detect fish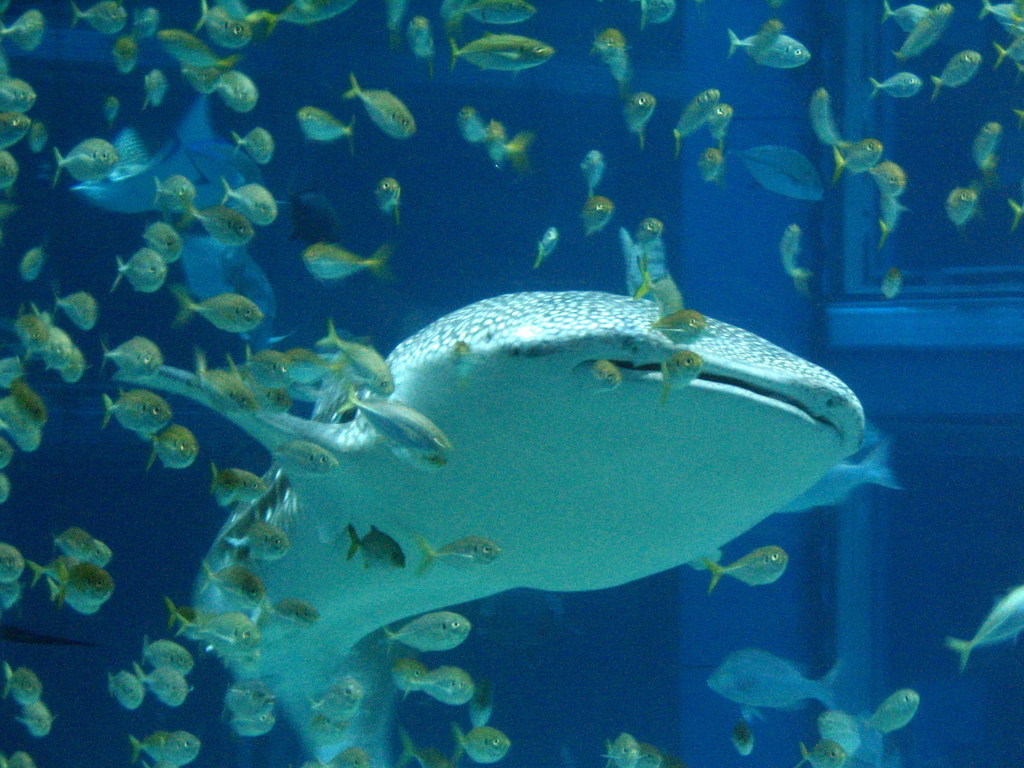
pyautogui.locateOnScreen(376, 179, 402, 212)
